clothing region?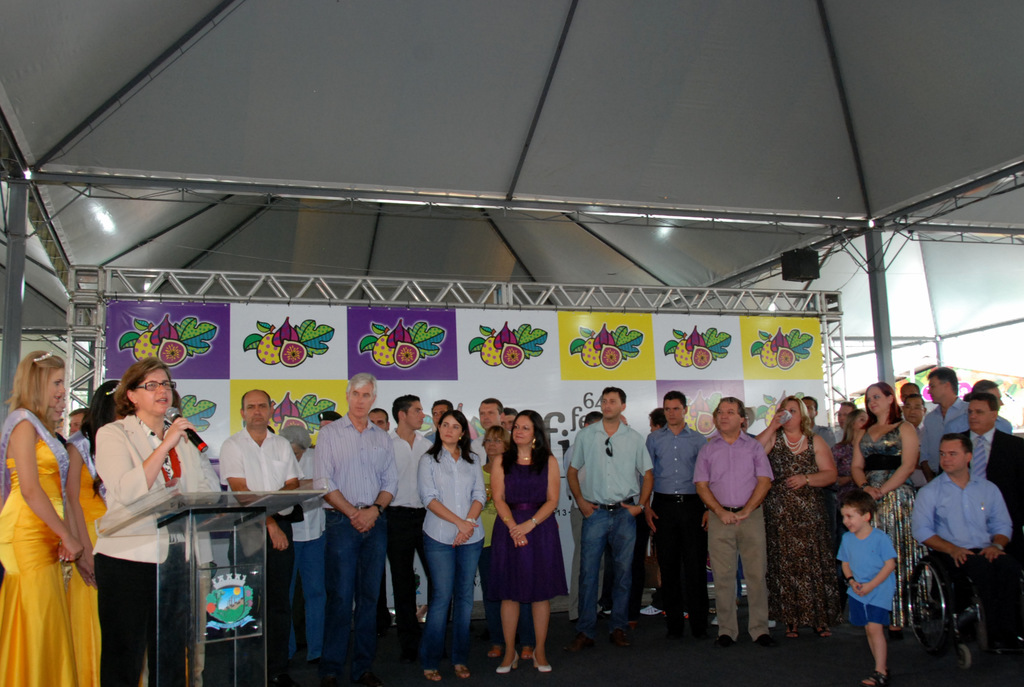
282:438:319:654
